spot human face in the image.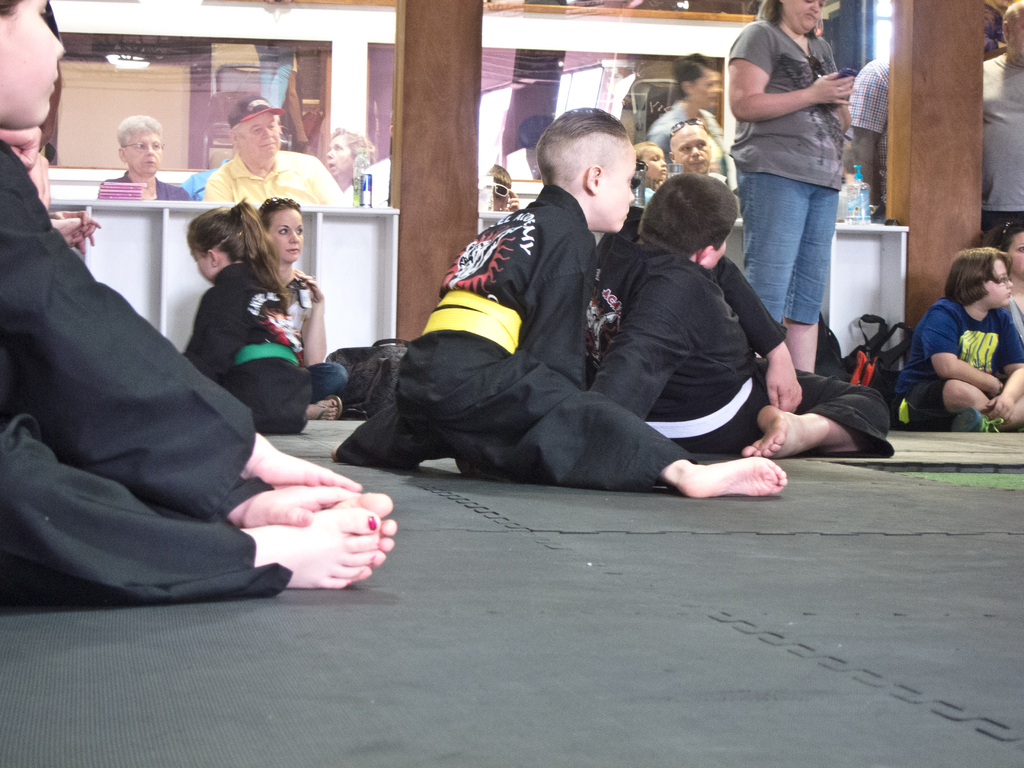
human face found at select_region(125, 124, 163, 175).
